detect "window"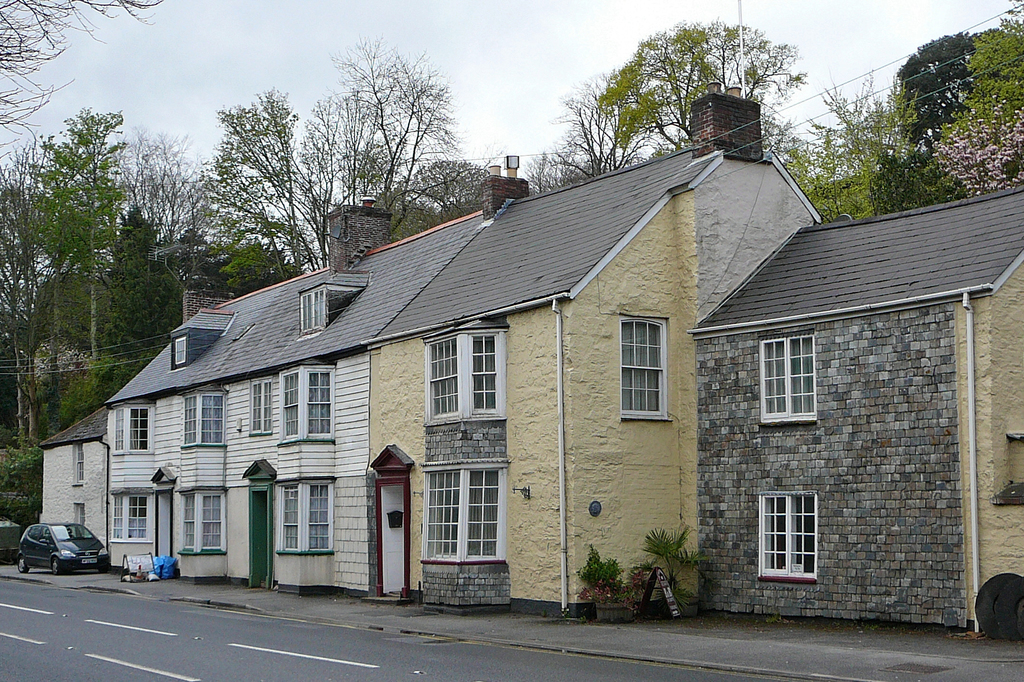
bbox=[66, 445, 86, 491]
